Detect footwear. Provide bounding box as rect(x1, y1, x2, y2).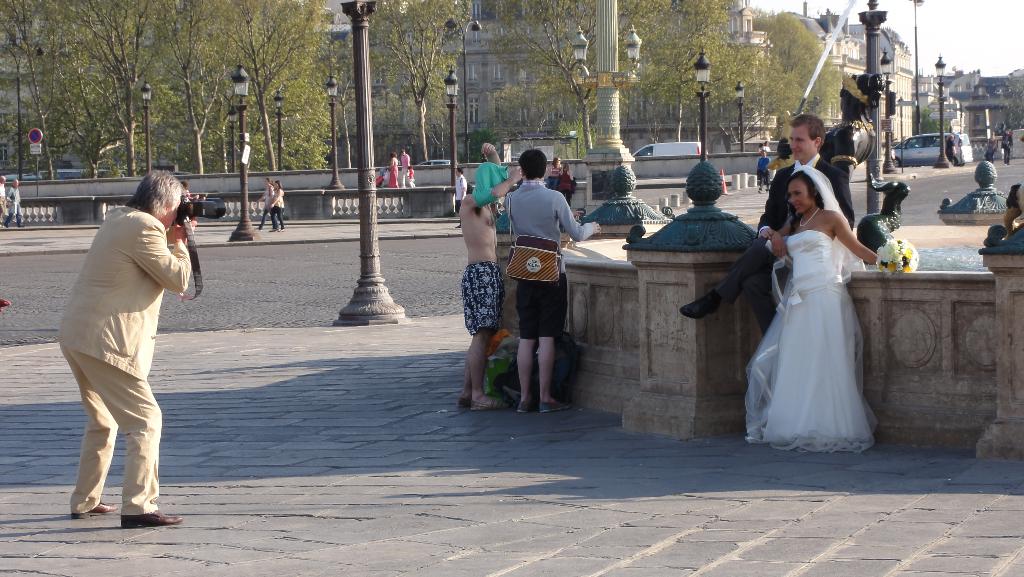
rect(467, 398, 504, 414).
